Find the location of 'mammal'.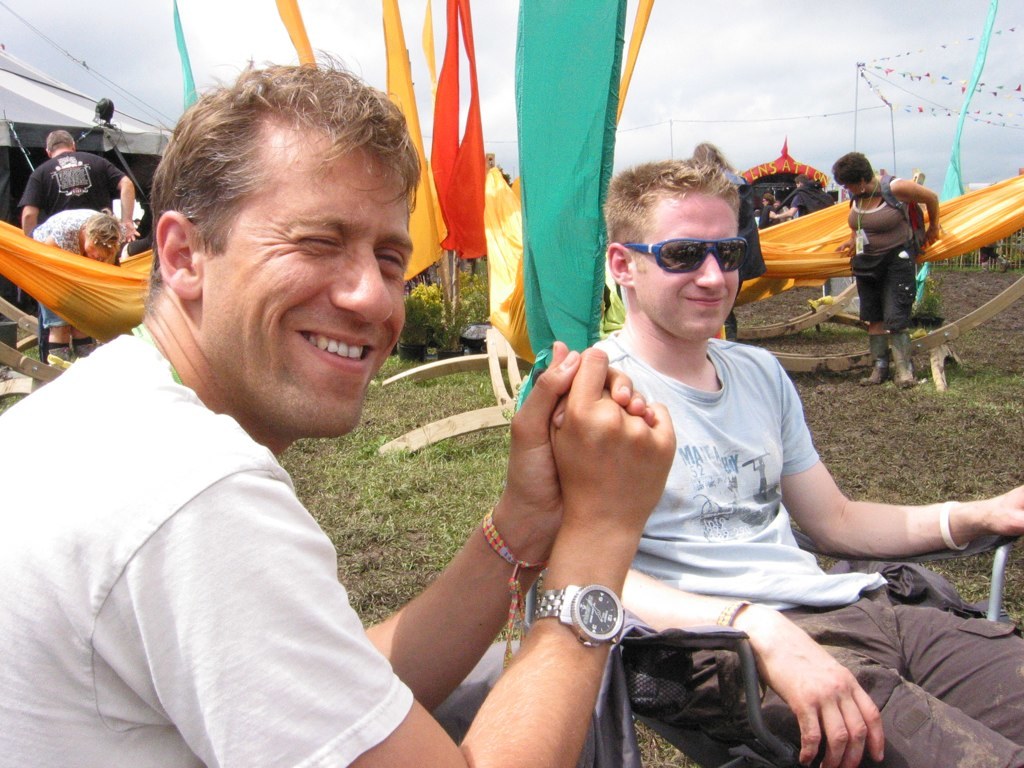
Location: region(580, 157, 1023, 767).
